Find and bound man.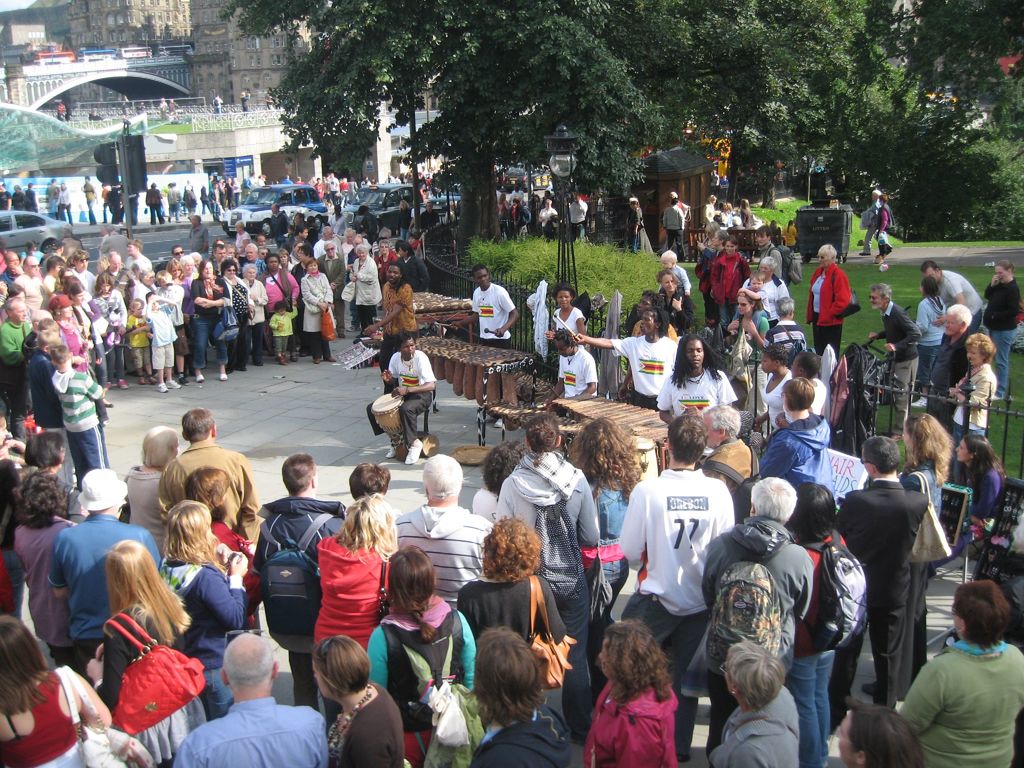
Bound: {"left": 657, "top": 200, "right": 684, "bottom": 253}.
